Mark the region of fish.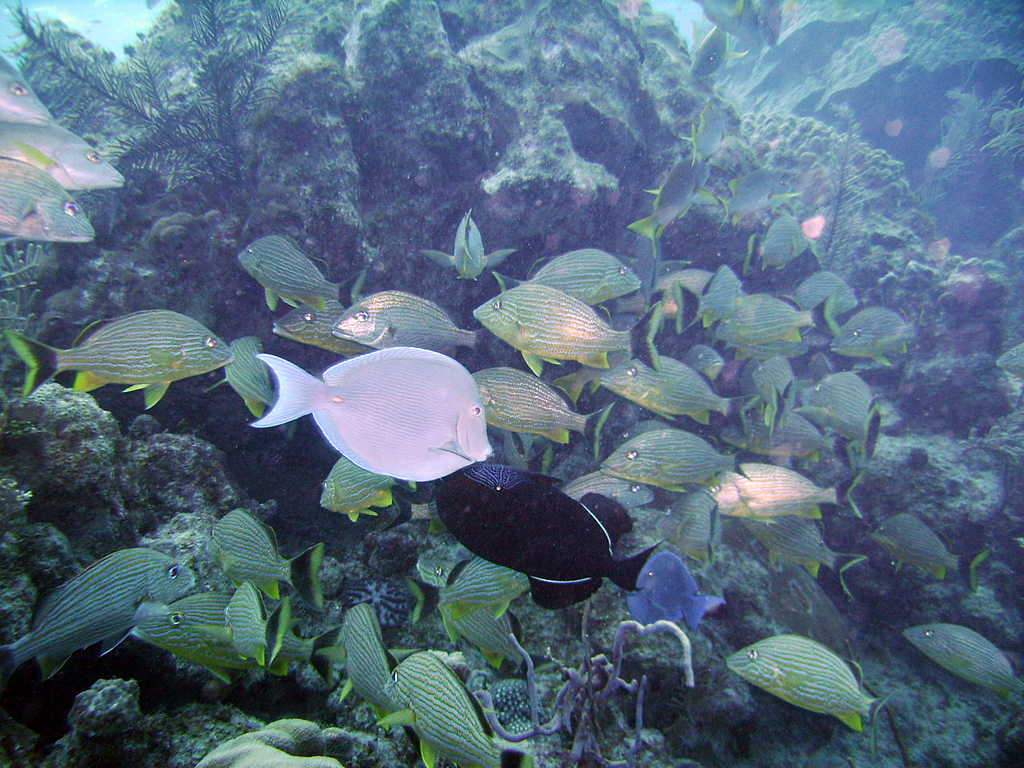
Region: x1=438 y1=555 x2=544 y2=610.
